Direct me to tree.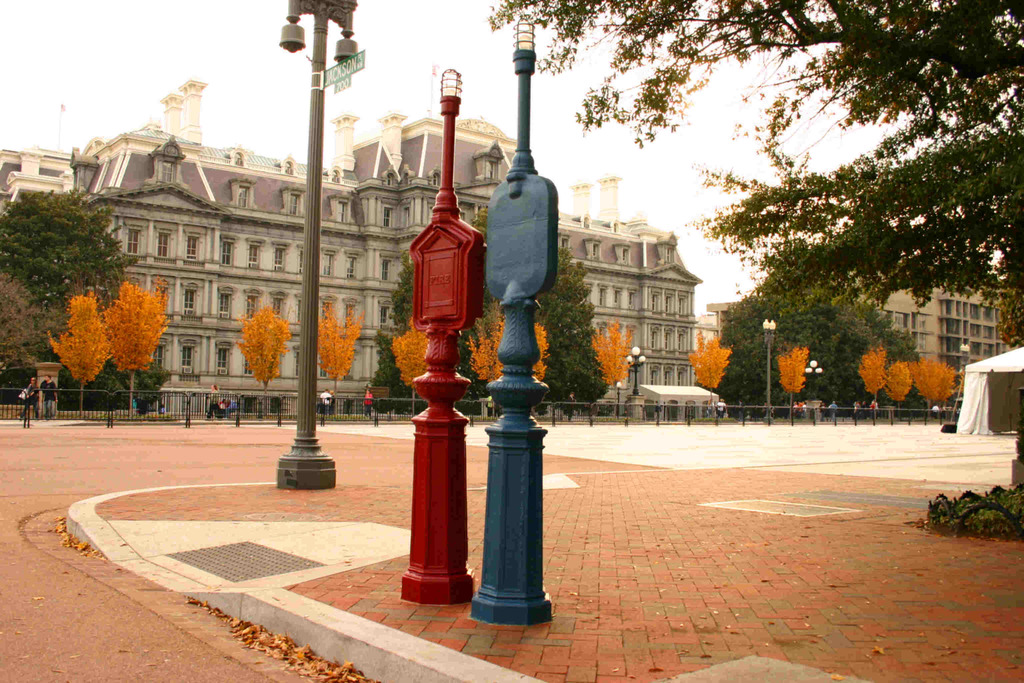
Direction: 904/356/959/429.
